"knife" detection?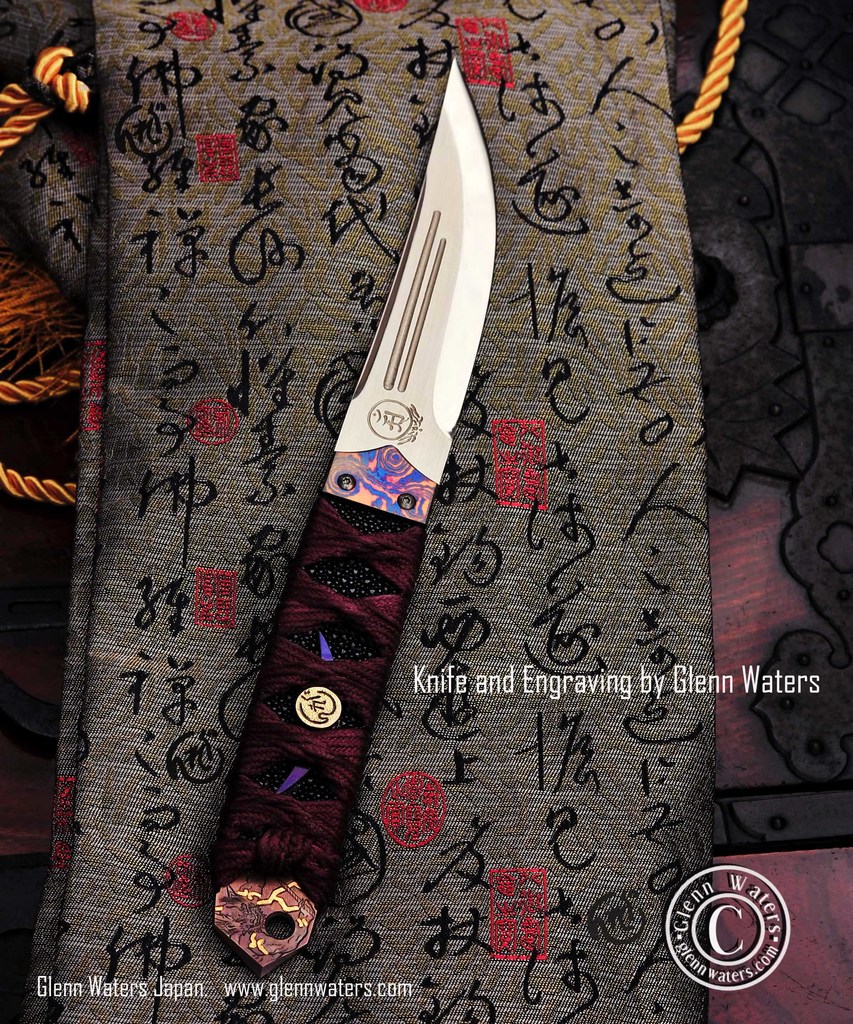
rect(206, 49, 505, 975)
